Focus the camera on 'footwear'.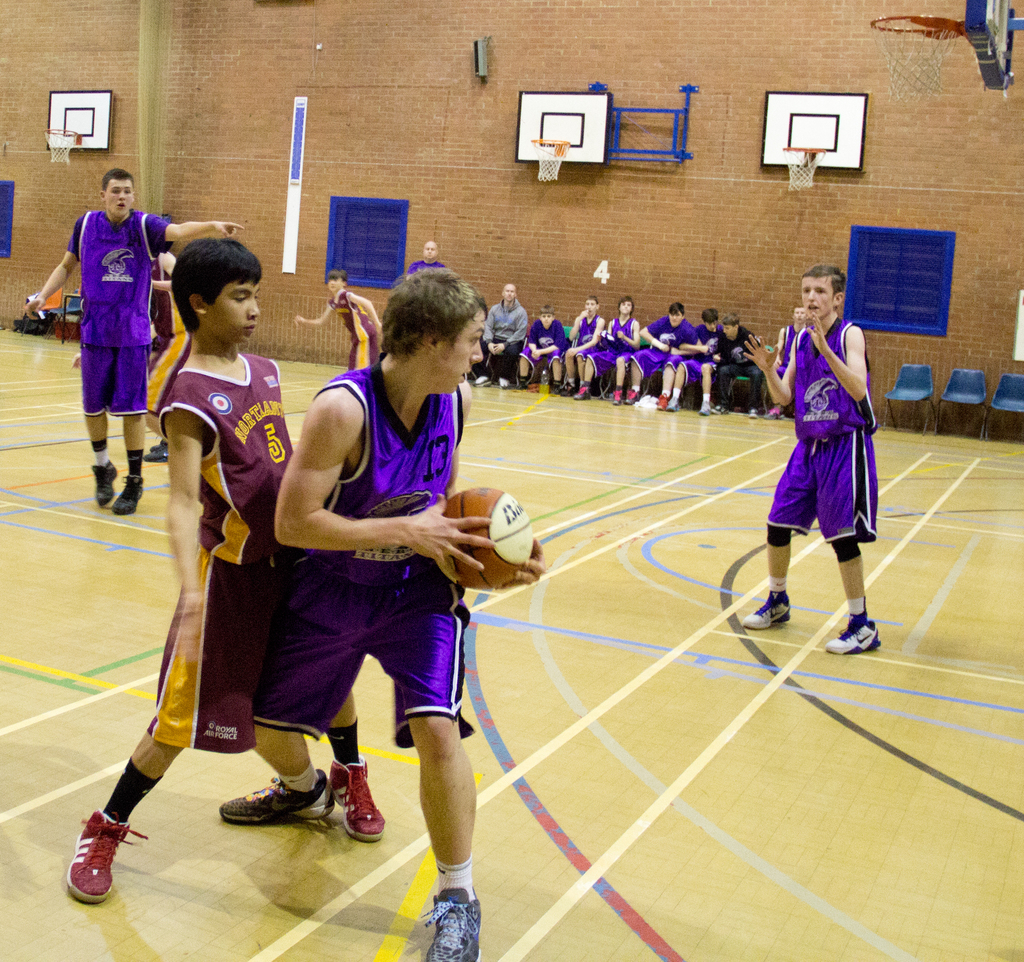
Focus region: box=[824, 614, 881, 658].
